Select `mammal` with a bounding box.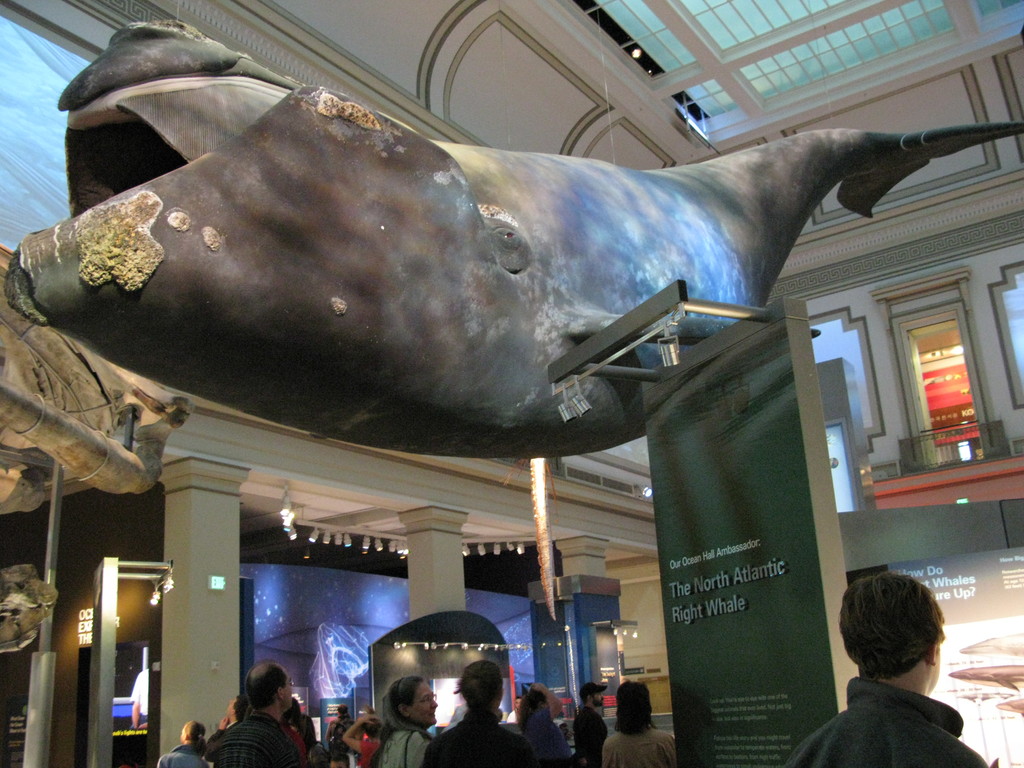
box=[367, 679, 438, 767].
